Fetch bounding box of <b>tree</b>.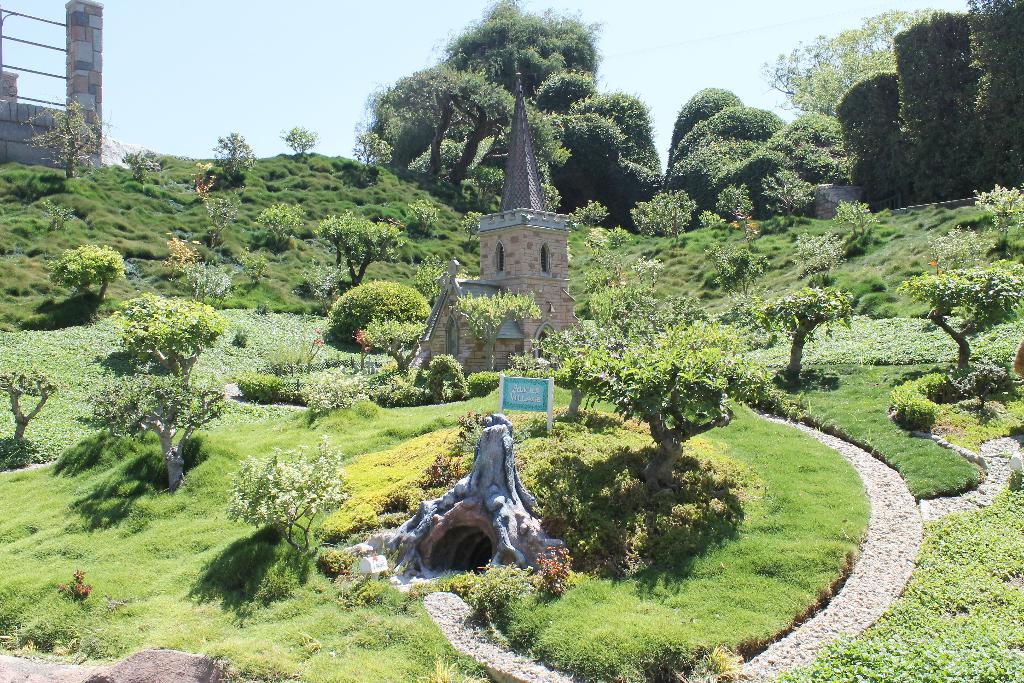
Bbox: x1=194, y1=161, x2=218, y2=201.
